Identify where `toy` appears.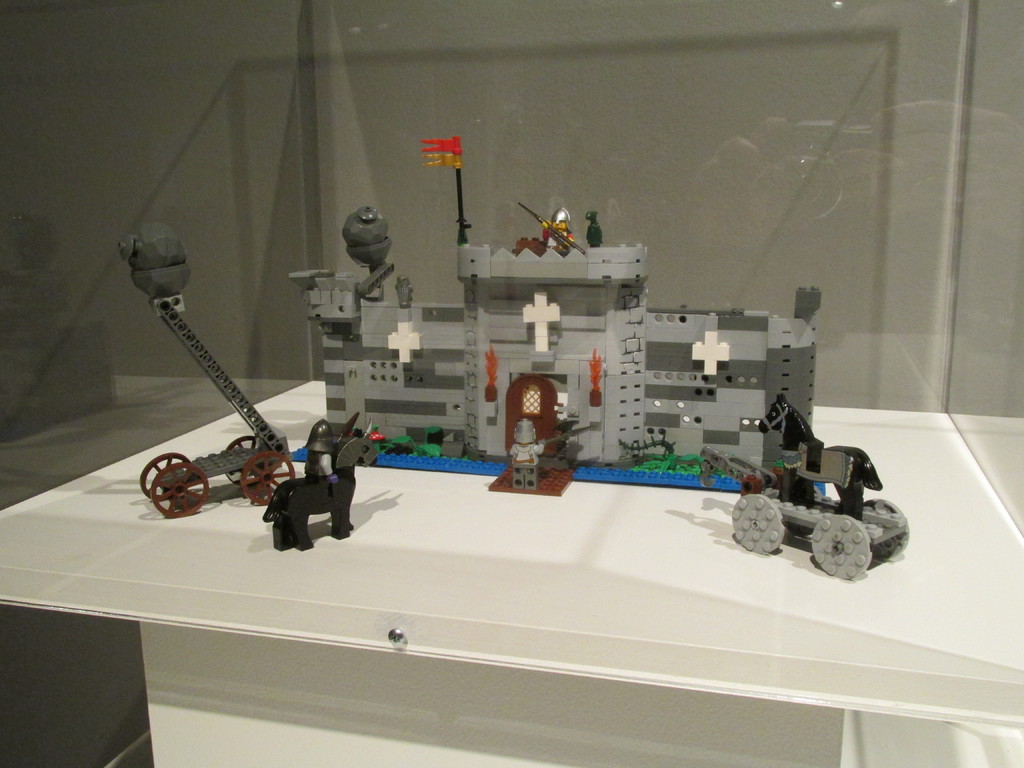
Appears at Rect(286, 239, 832, 495).
